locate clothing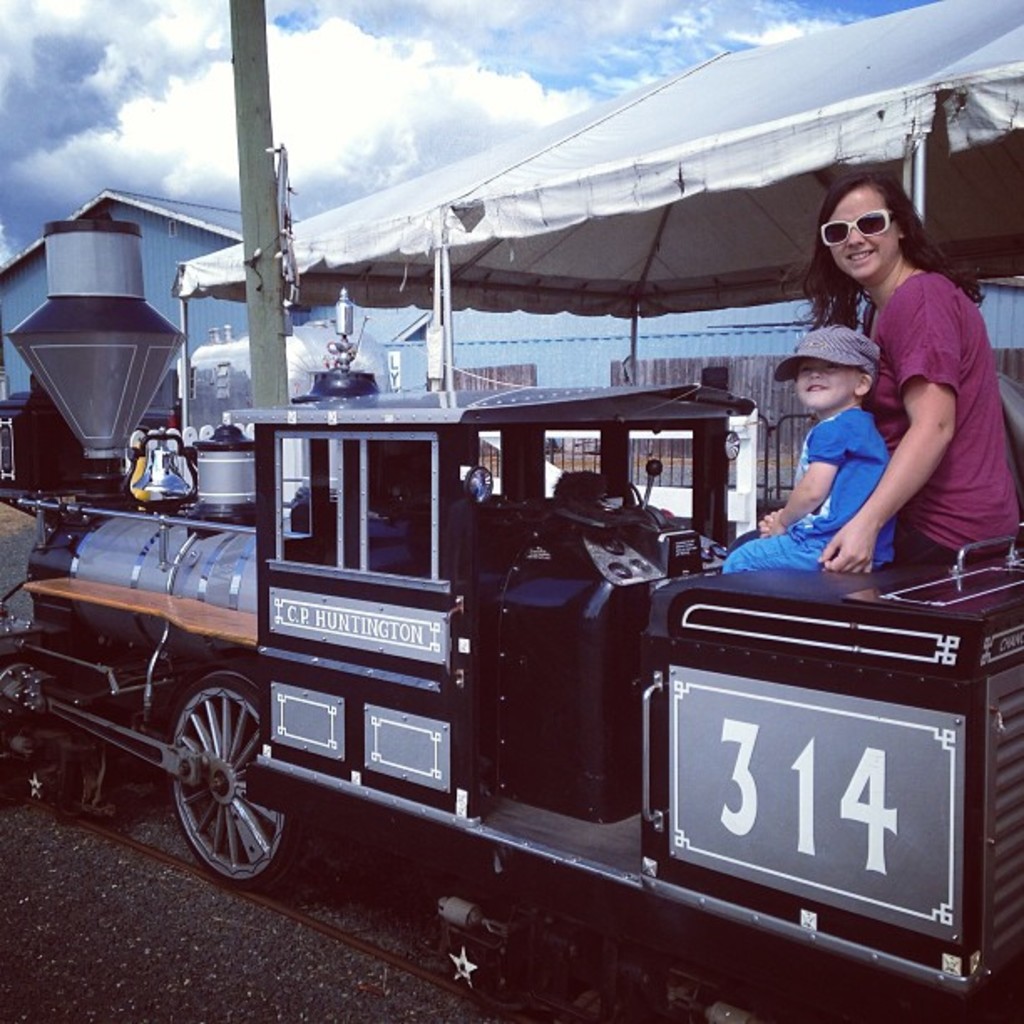
region(721, 407, 893, 574)
